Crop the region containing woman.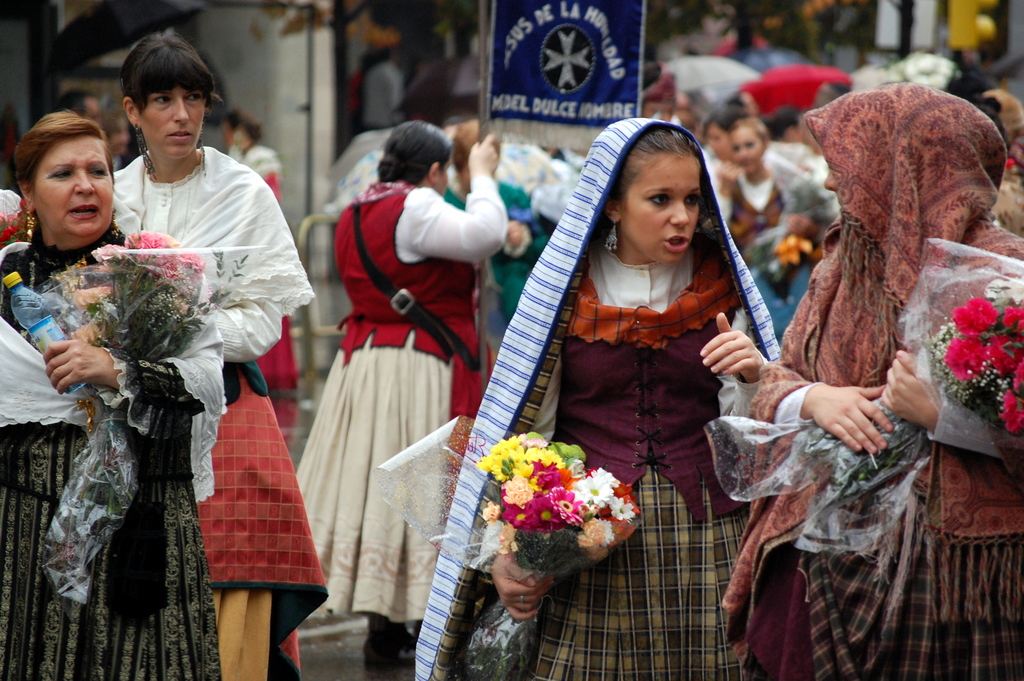
Crop region: bbox=[749, 81, 1023, 680].
